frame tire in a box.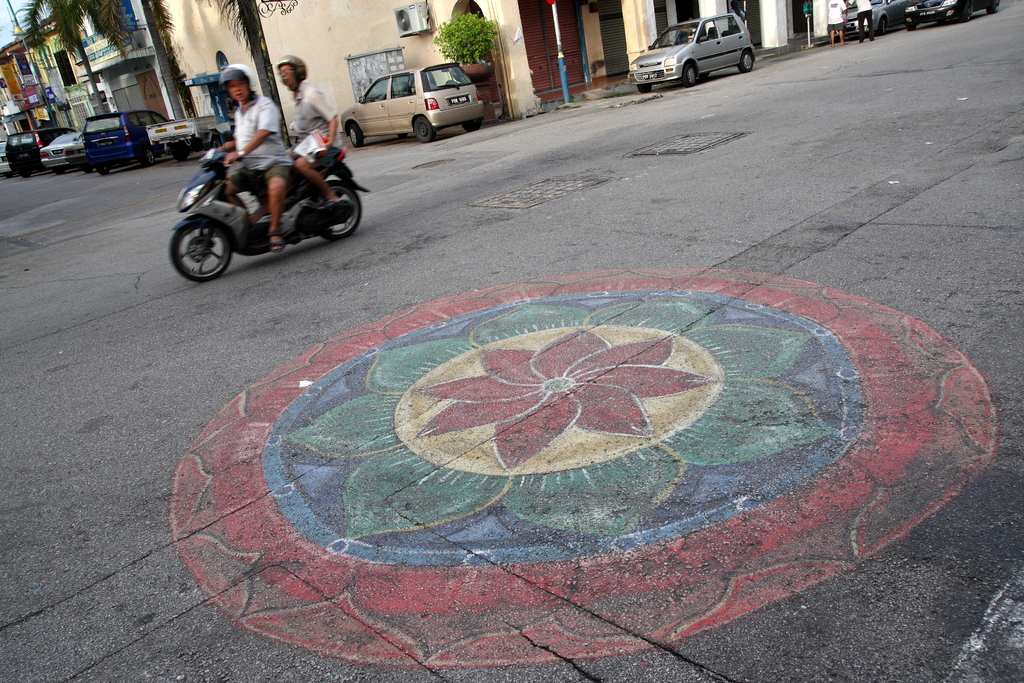
(347,121,366,150).
